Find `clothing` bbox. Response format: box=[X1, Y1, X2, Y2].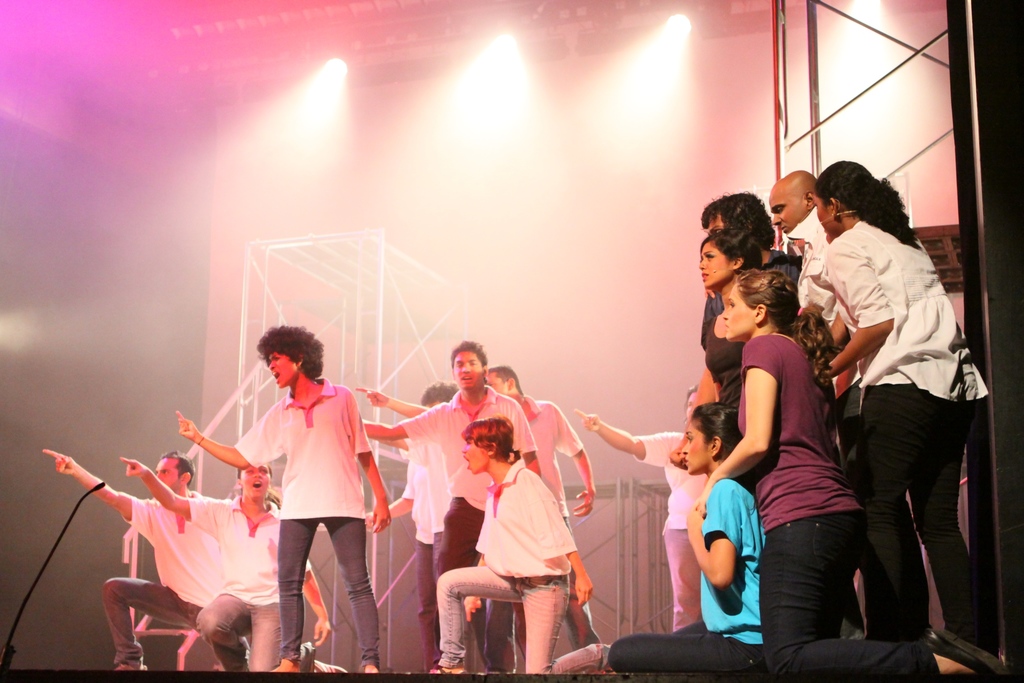
box=[404, 389, 463, 567].
